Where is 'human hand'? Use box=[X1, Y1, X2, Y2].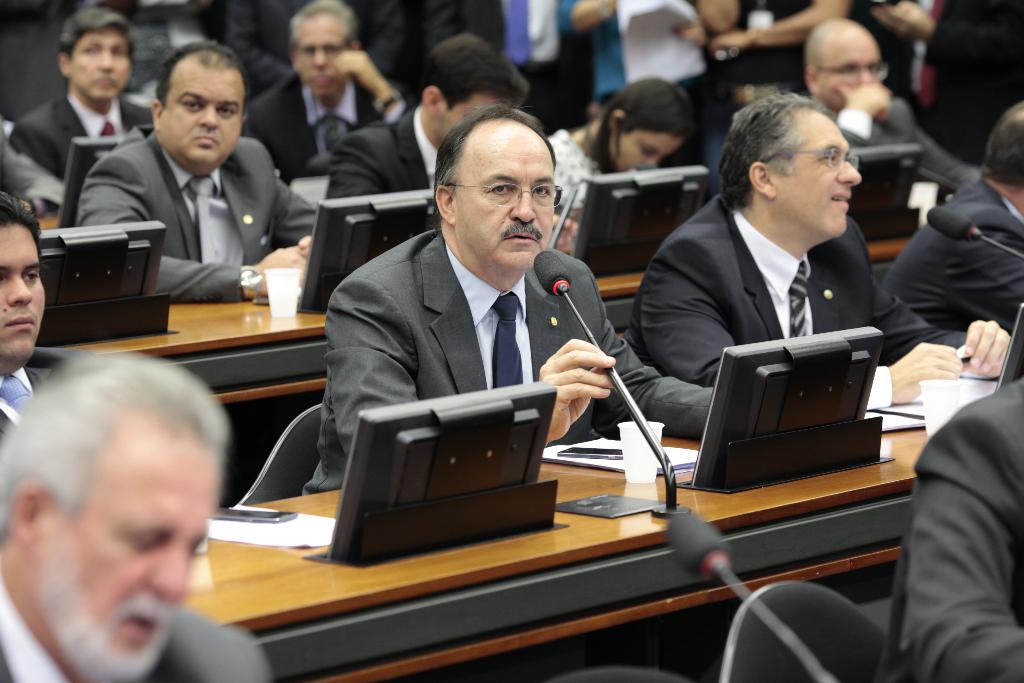
box=[960, 318, 1011, 377].
